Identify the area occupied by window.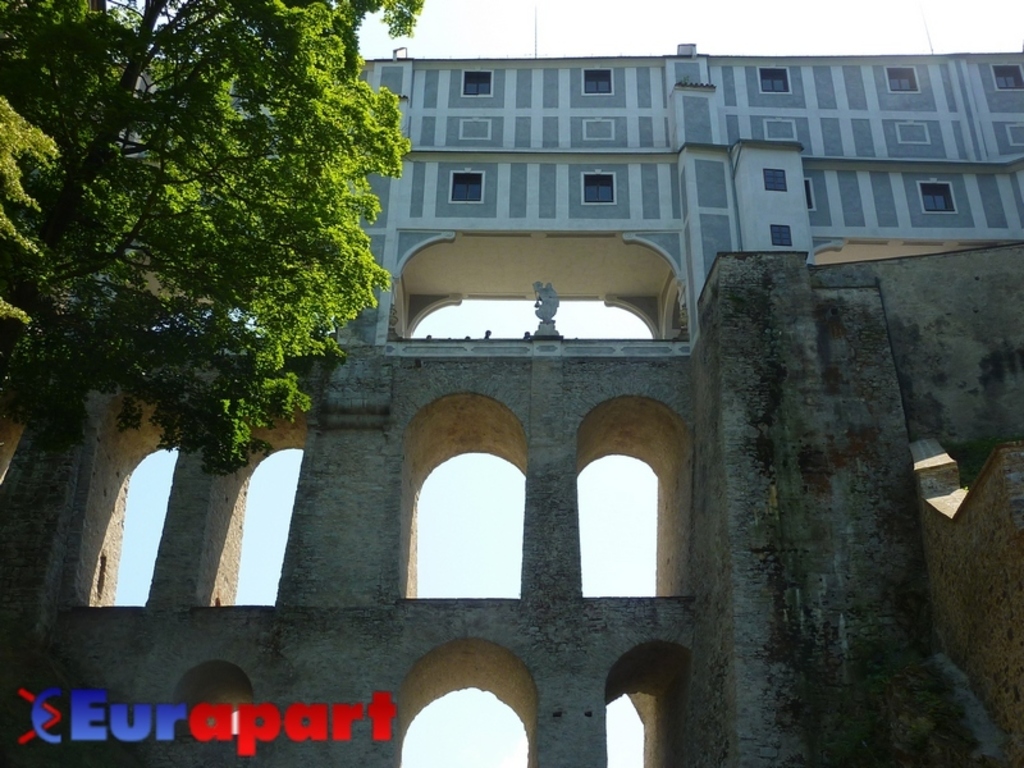
Area: region(883, 64, 919, 92).
